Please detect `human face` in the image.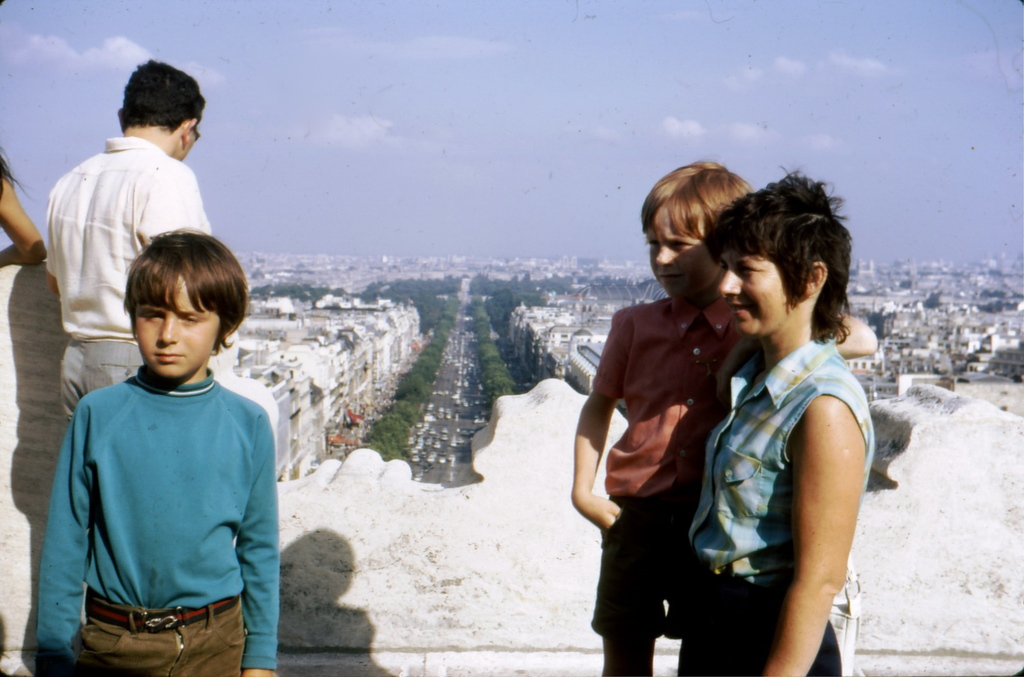
[718, 242, 794, 337].
